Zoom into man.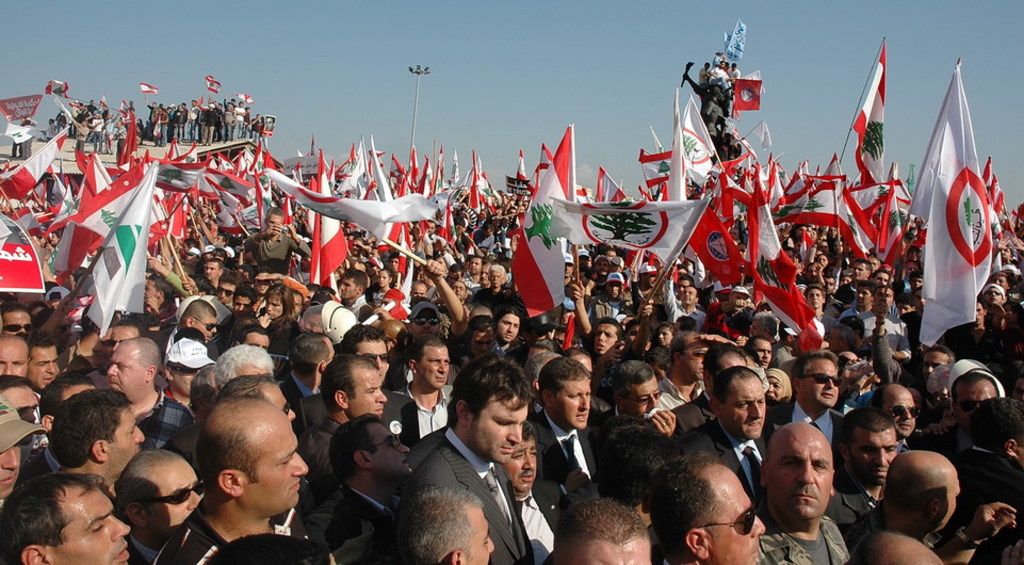
Zoom target: bbox(265, 115, 276, 130).
